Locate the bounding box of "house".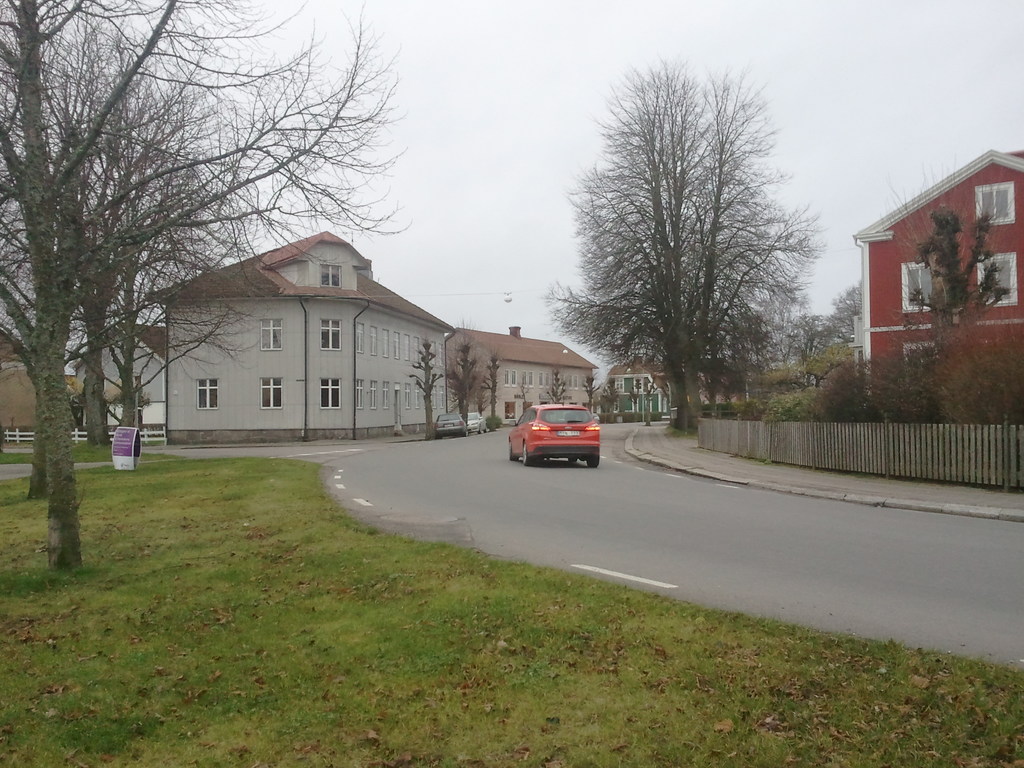
Bounding box: (451, 326, 593, 430).
